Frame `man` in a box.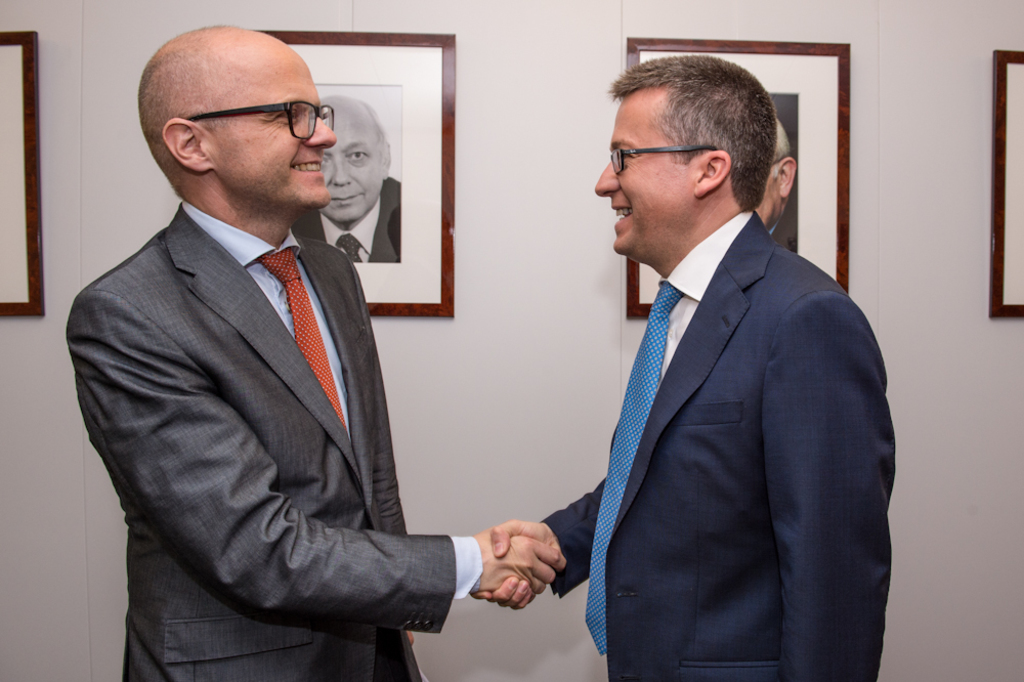
539, 45, 896, 677.
